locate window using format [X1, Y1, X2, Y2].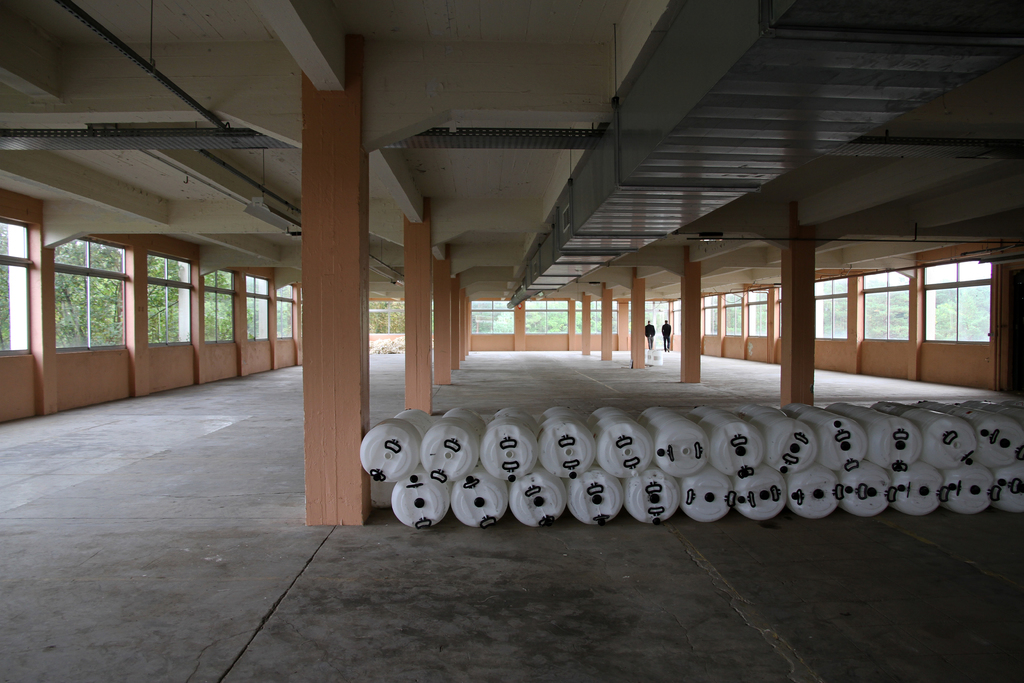
[469, 299, 516, 334].
